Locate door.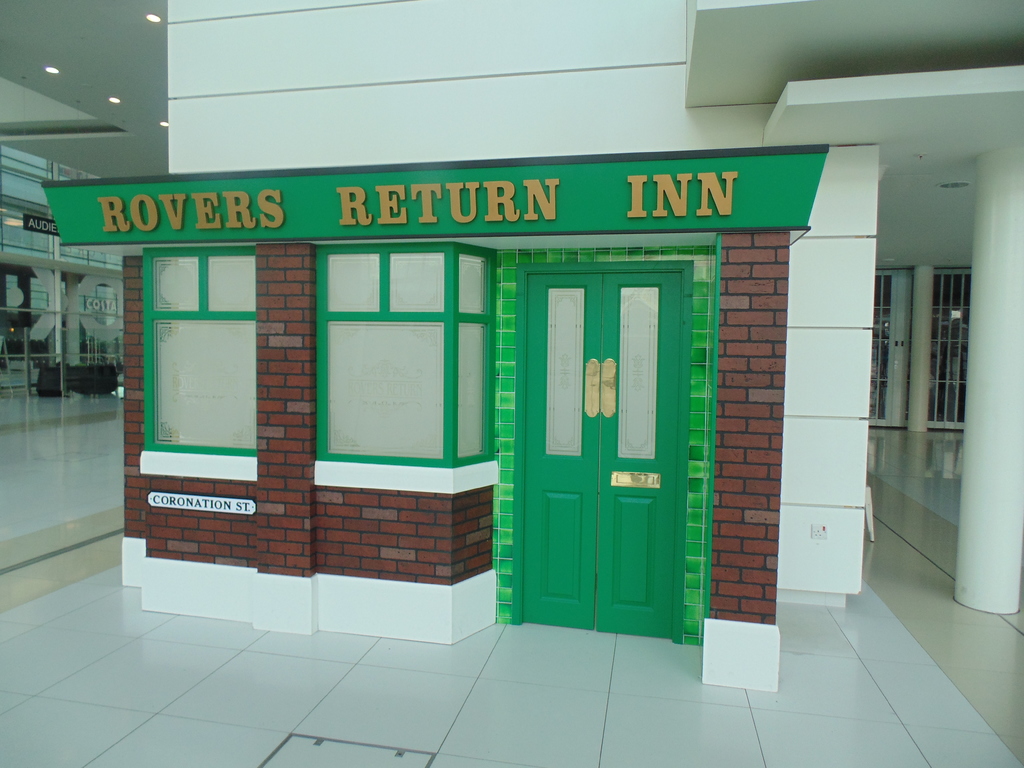
Bounding box: <bbox>875, 270, 911, 434</bbox>.
